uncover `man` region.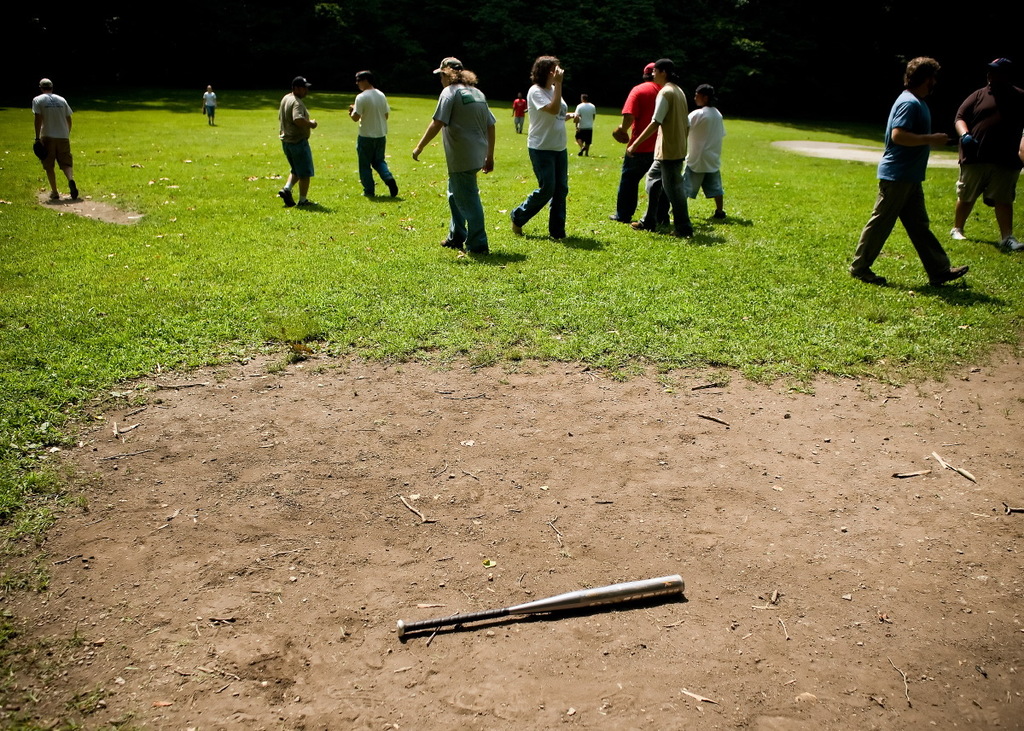
Uncovered: pyautogui.locateOnScreen(349, 69, 399, 194).
